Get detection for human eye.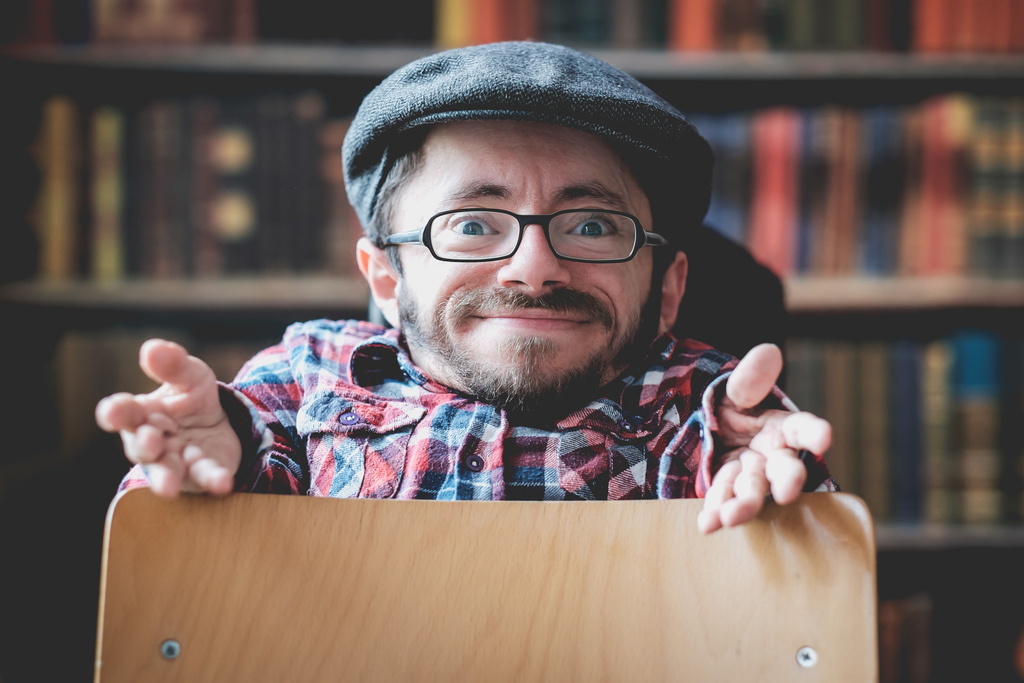
Detection: 565, 213, 619, 242.
